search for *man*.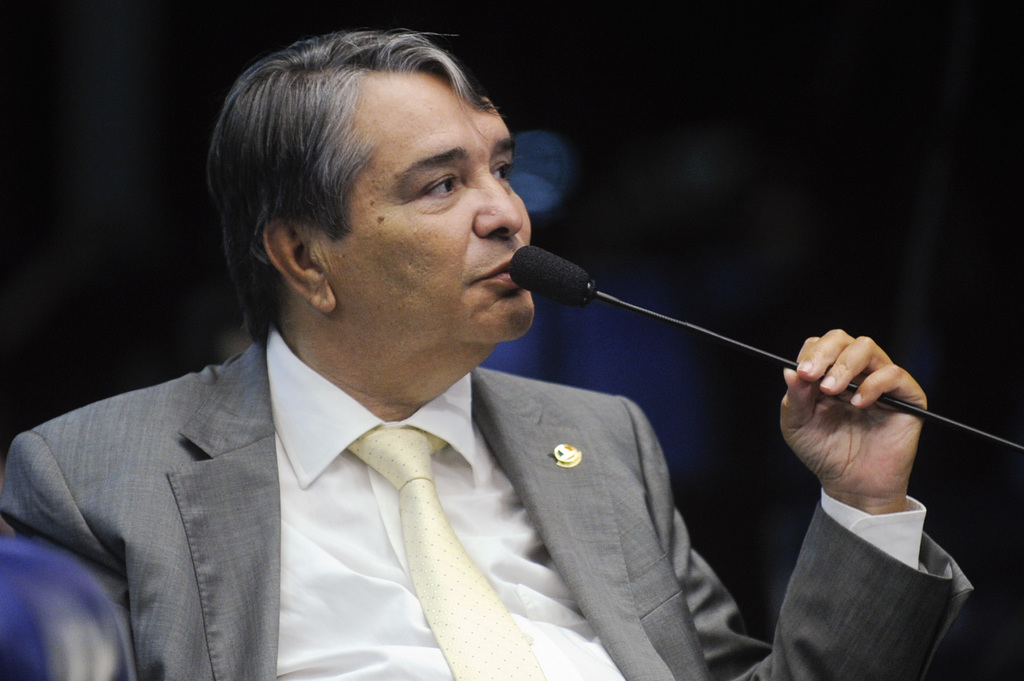
Found at region(0, 17, 977, 680).
